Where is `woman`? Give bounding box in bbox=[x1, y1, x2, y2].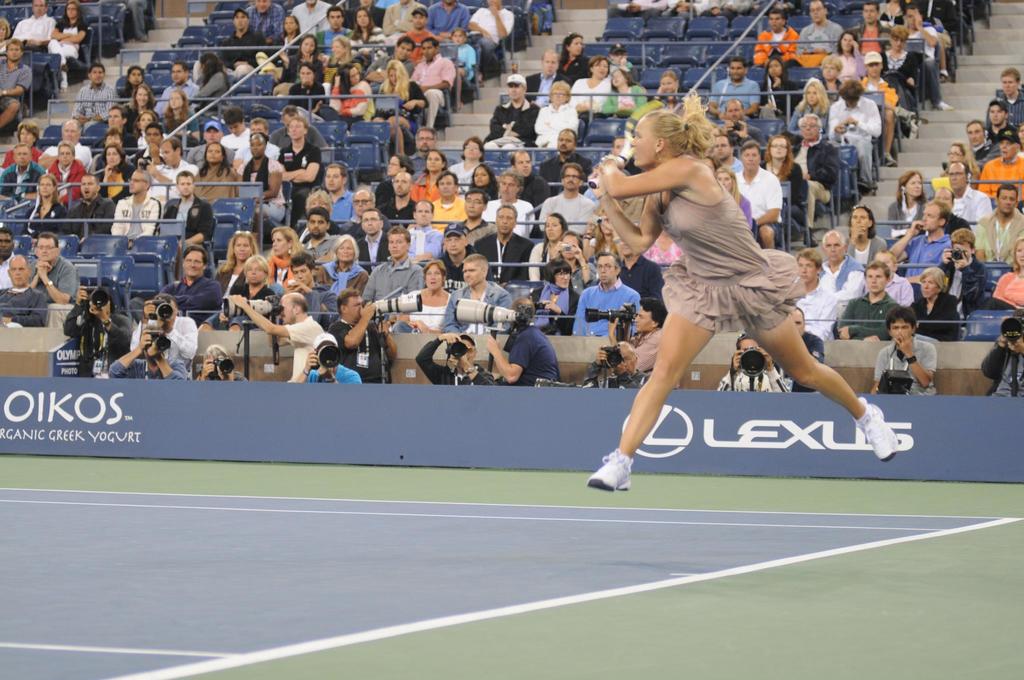
bbox=[44, 0, 87, 91].
